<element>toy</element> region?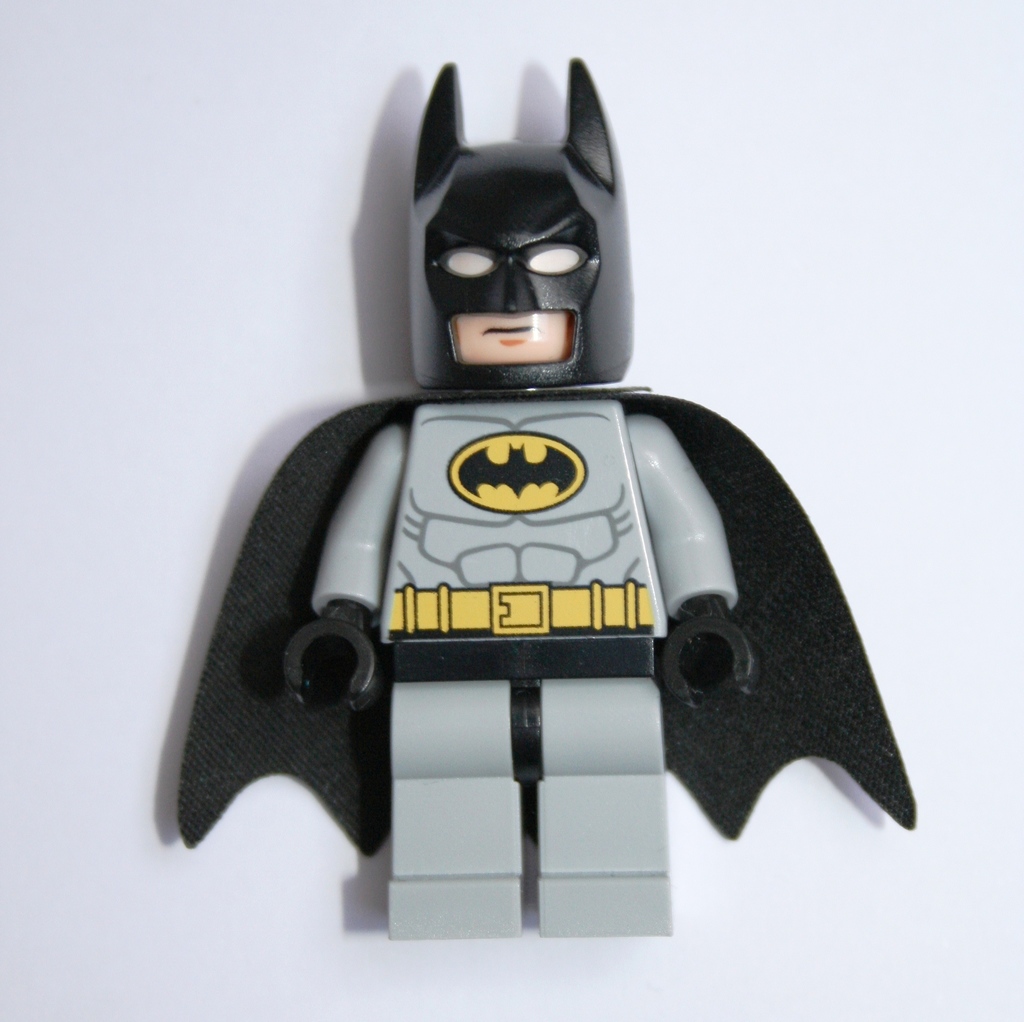
115 56 991 893
